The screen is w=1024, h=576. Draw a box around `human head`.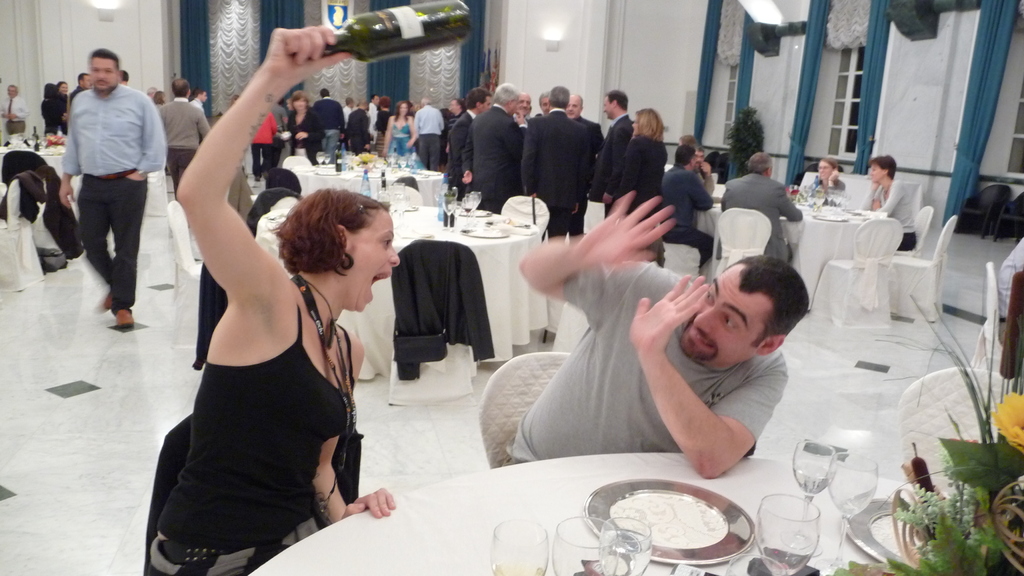
bbox(59, 84, 67, 94).
